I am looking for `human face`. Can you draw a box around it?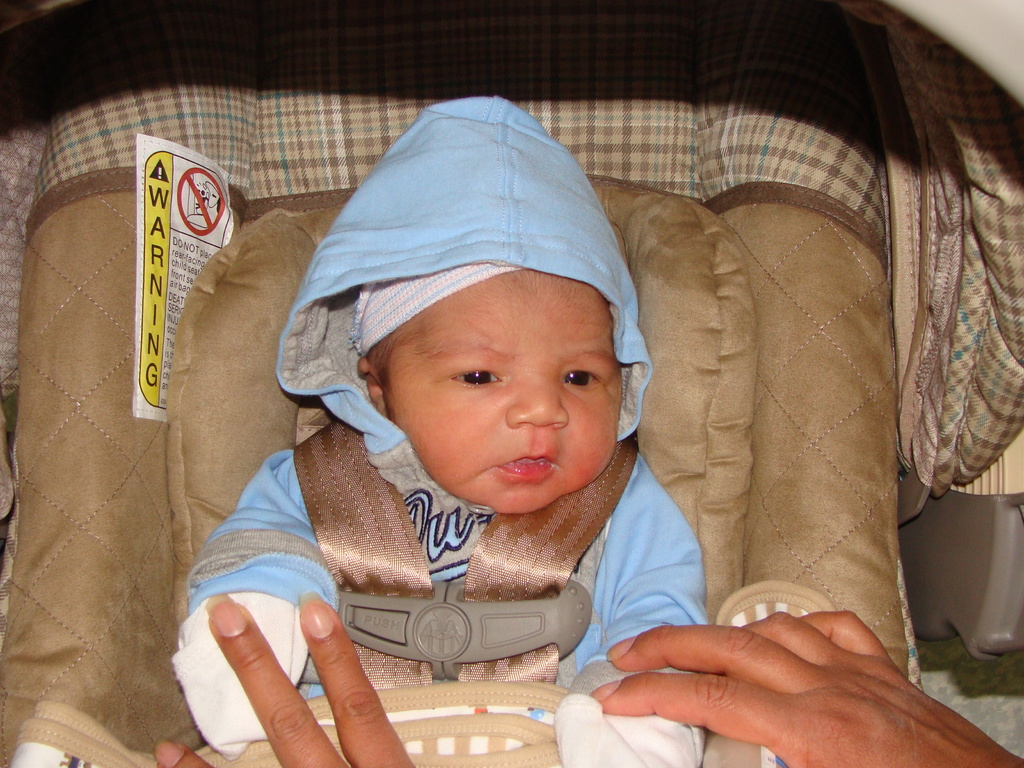
Sure, the bounding box is 385:269:622:511.
